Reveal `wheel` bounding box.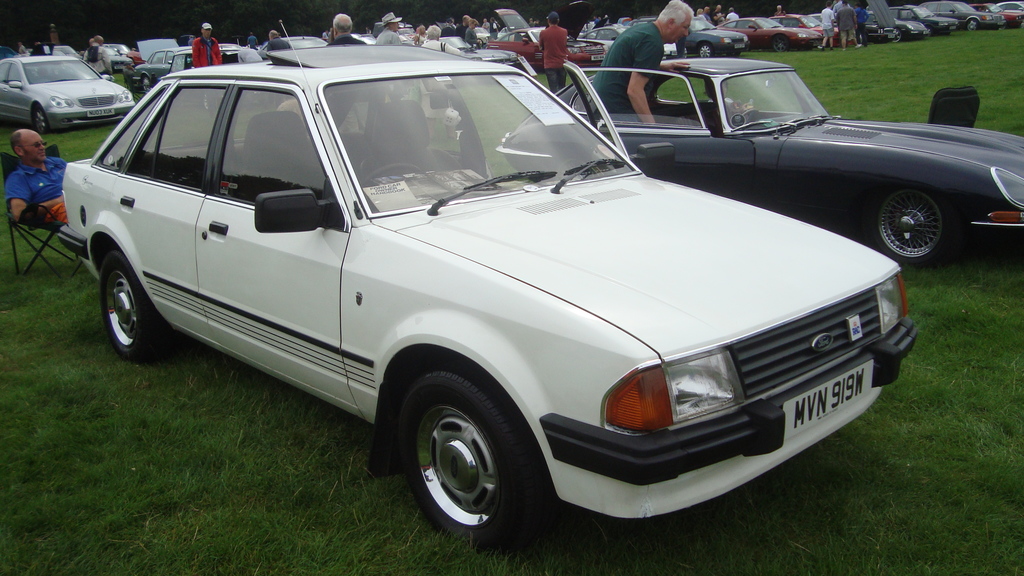
Revealed: (left=925, top=24, right=934, bottom=36).
